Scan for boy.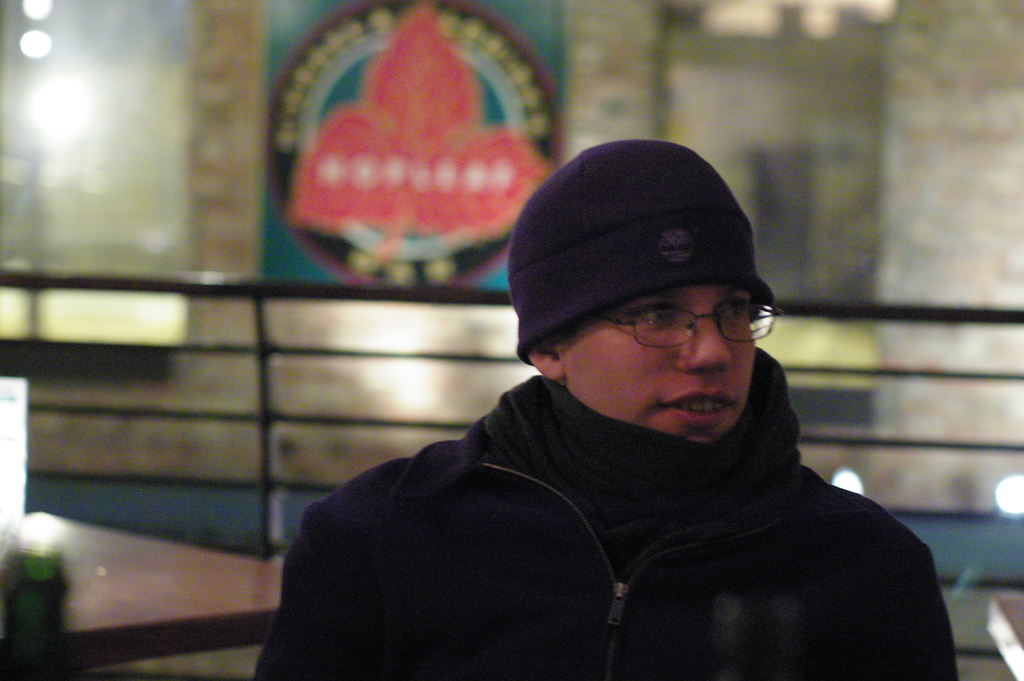
Scan result: (244, 145, 965, 680).
